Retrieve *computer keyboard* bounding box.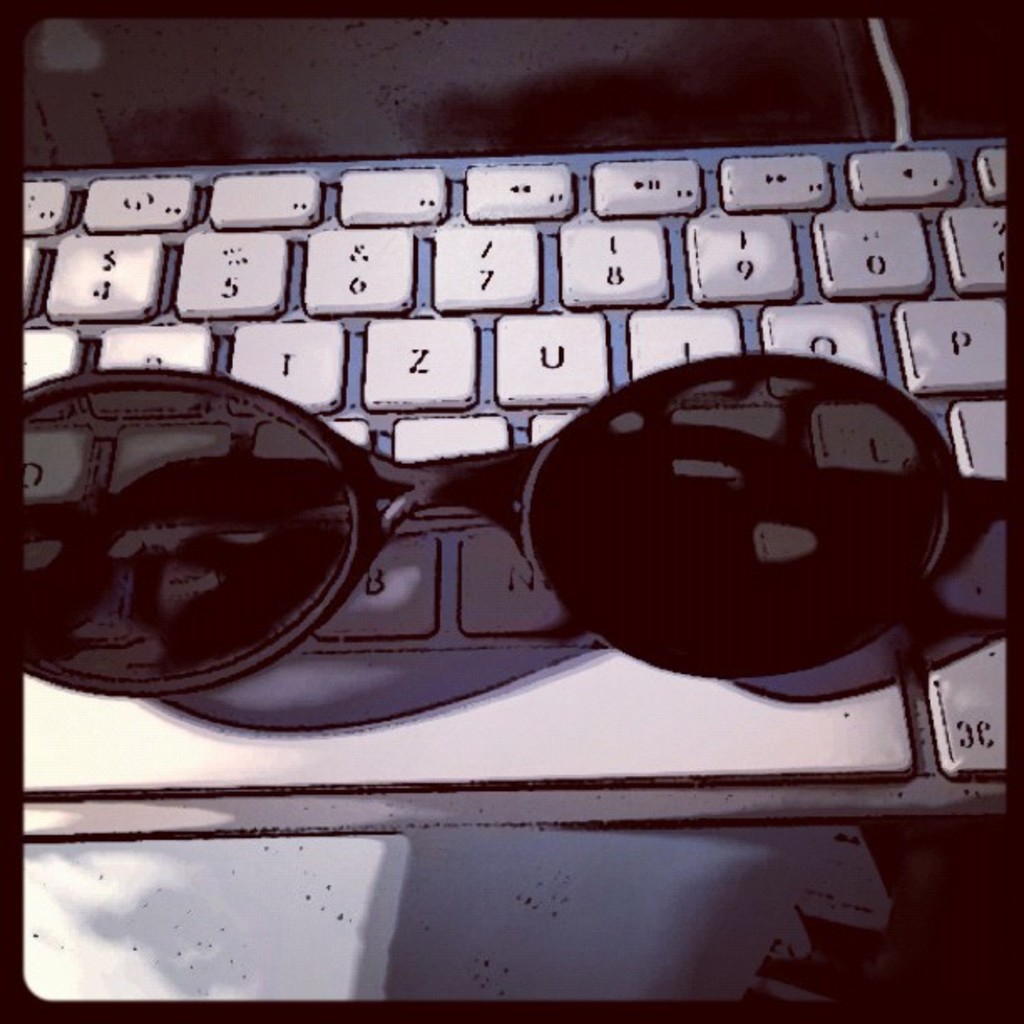
Bounding box: bbox=(22, 136, 1006, 838).
